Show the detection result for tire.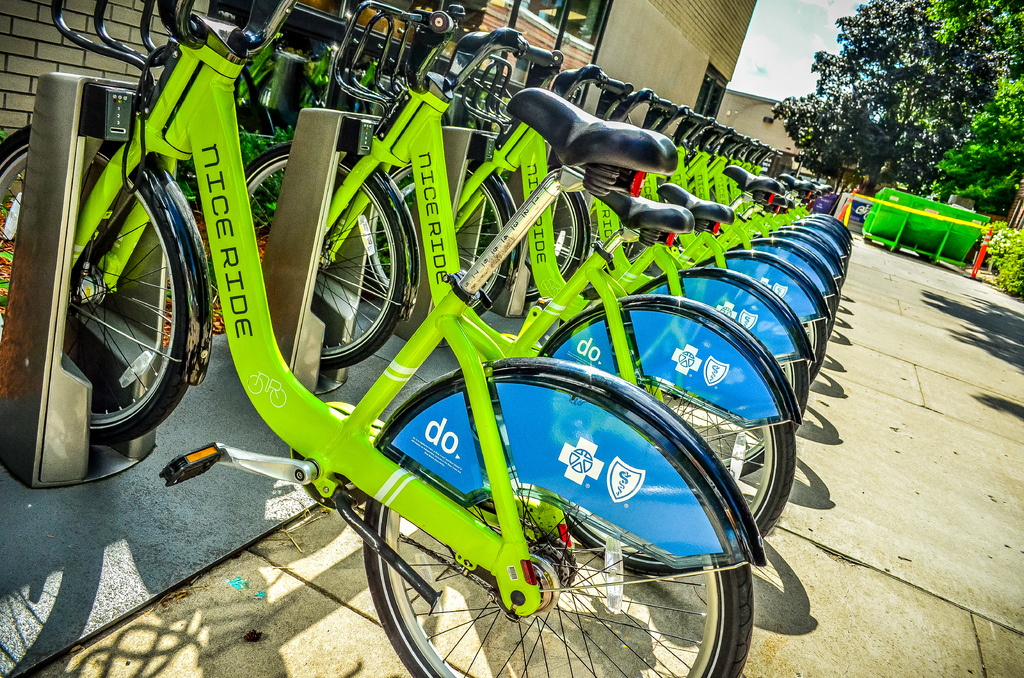
l=772, t=209, r=837, b=297.
